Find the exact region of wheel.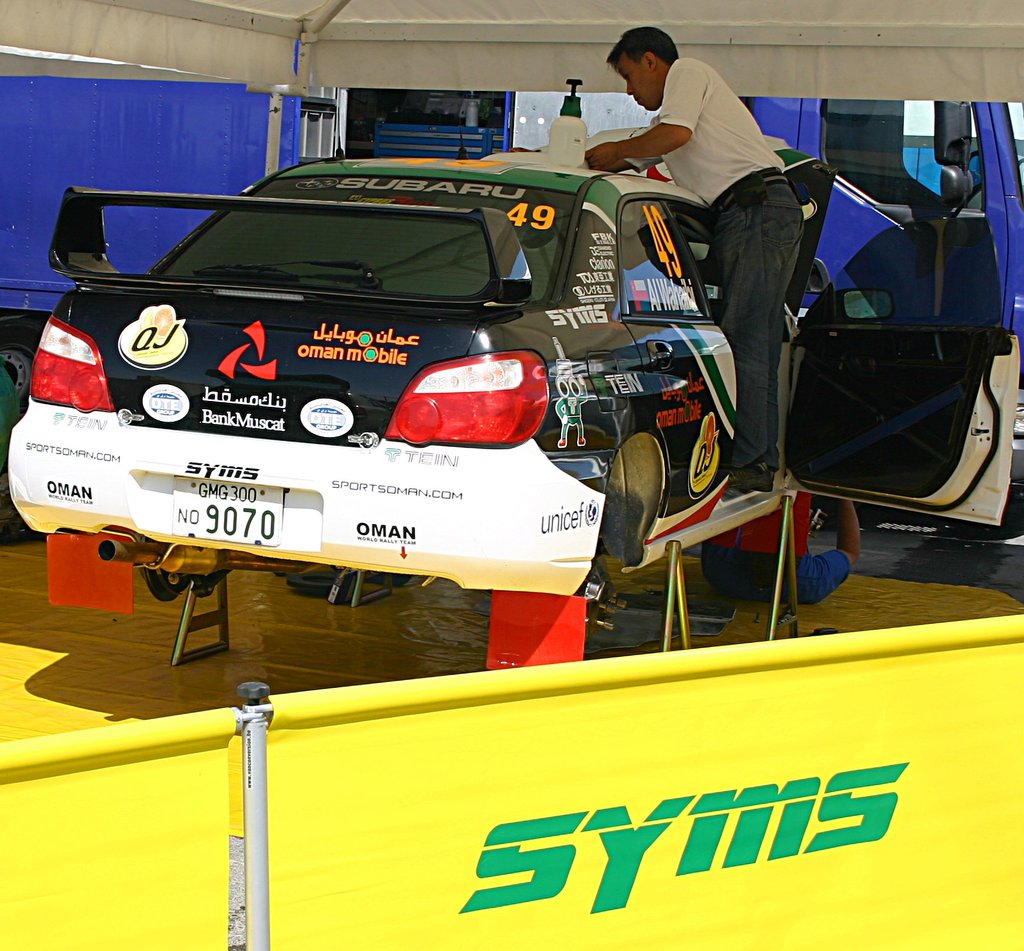
Exact region: [0,315,46,416].
